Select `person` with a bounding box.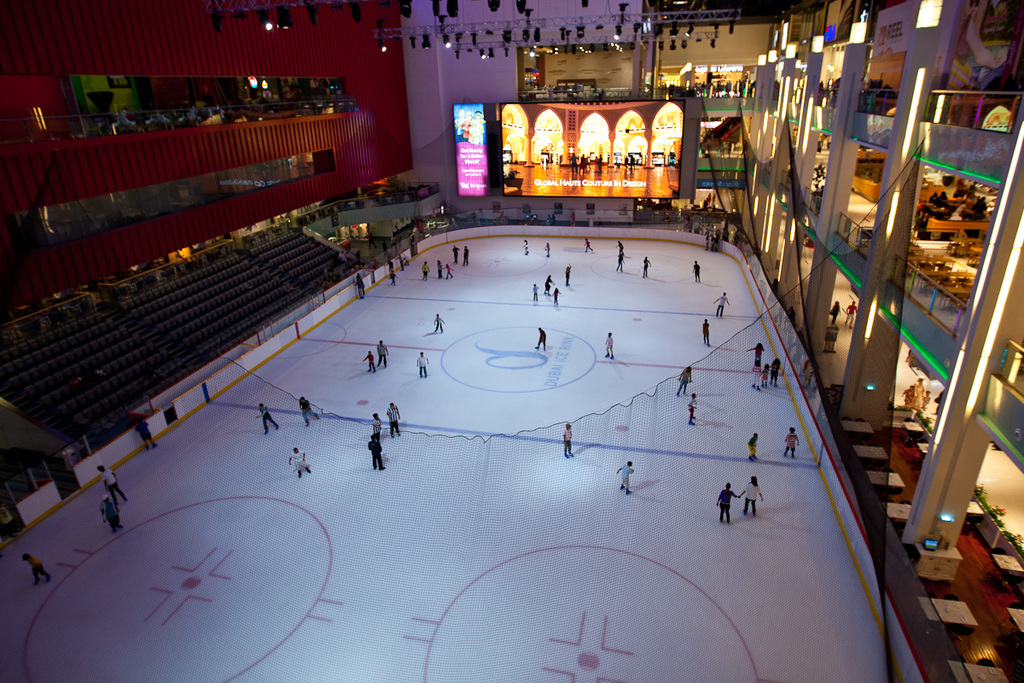
<box>136,418,156,446</box>.
